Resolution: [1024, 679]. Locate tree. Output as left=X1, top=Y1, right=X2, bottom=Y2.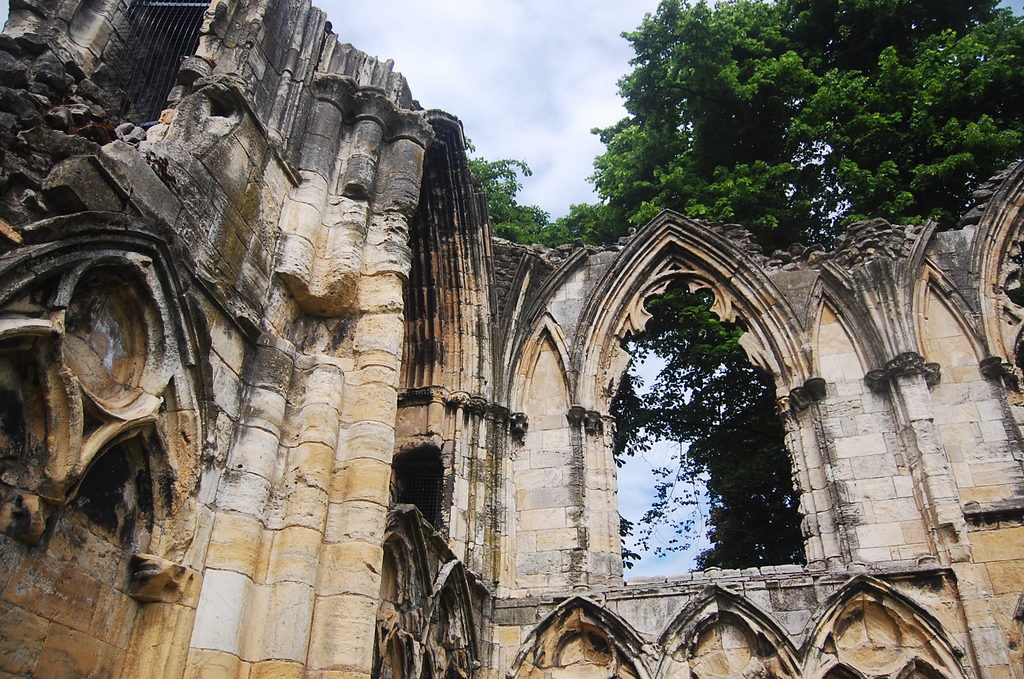
left=464, top=134, right=556, bottom=252.
